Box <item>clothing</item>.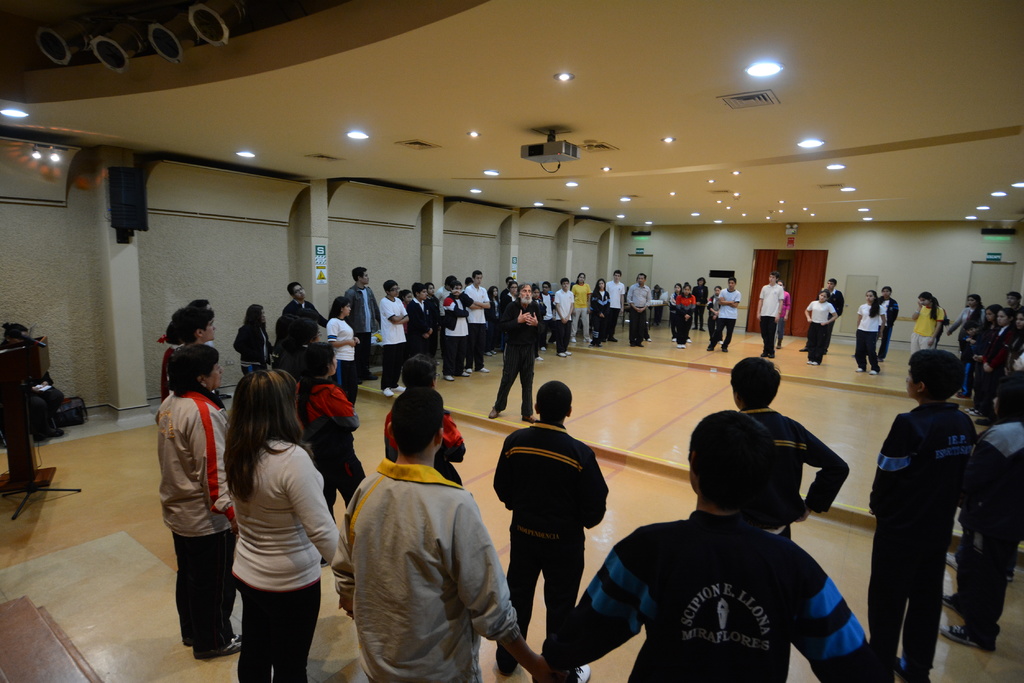
(386, 407, 466, 483).
